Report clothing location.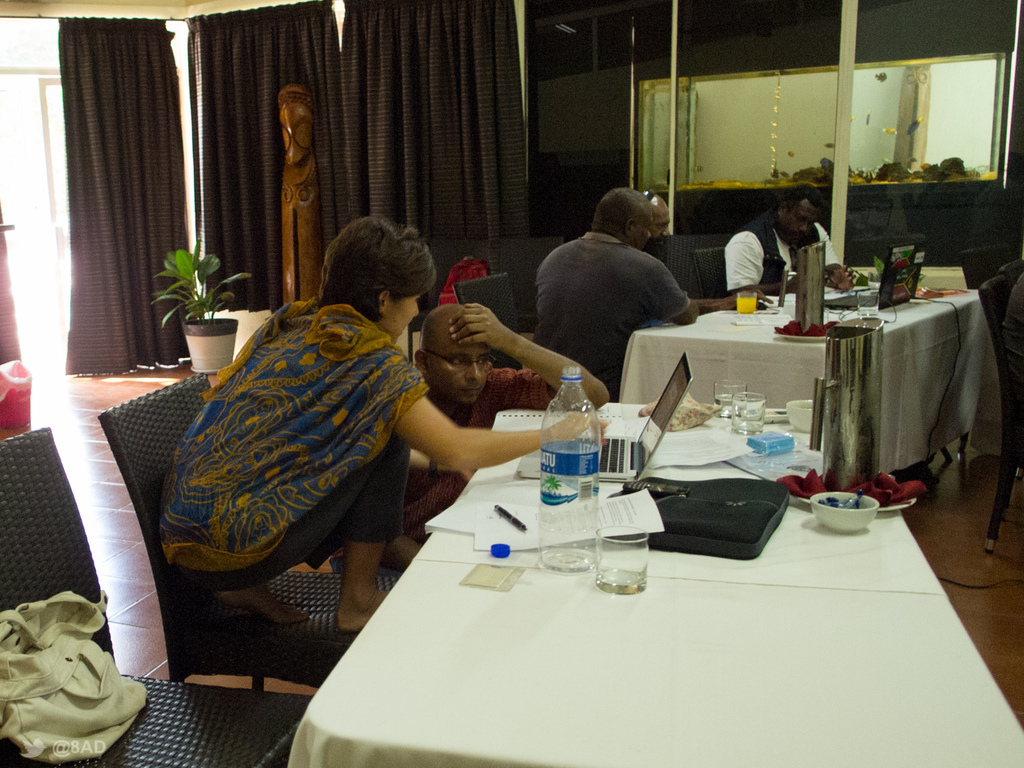
Report: <box>536,230,689,405</box>.
